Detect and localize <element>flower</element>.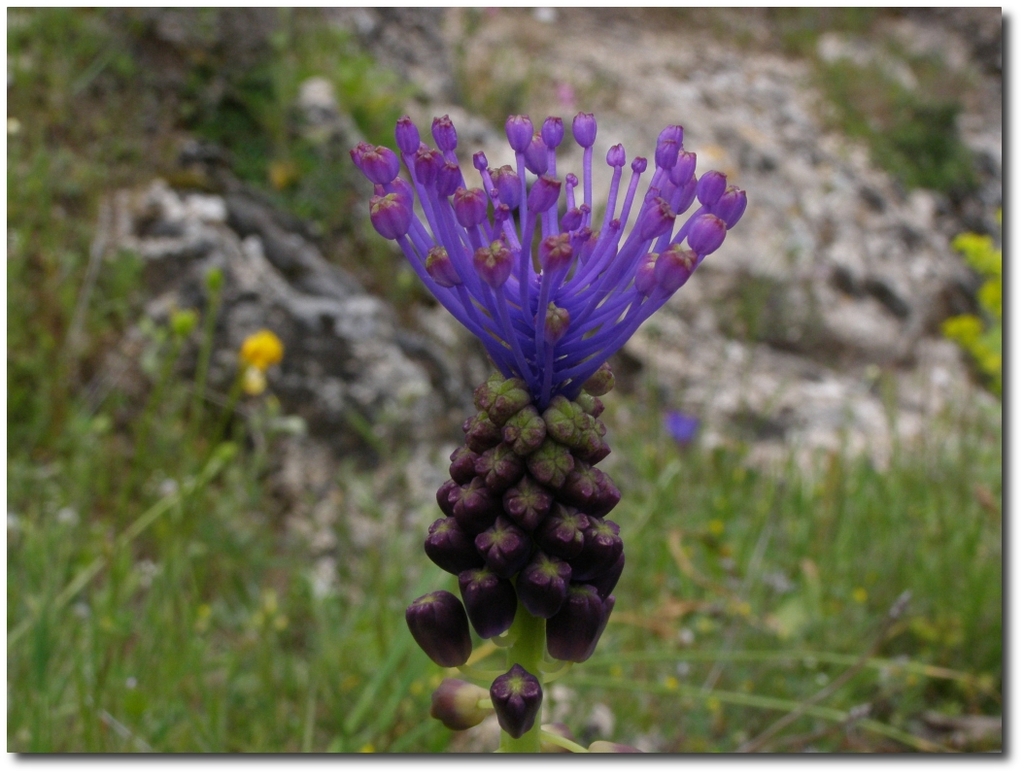
Localized at x1=369 y1=186 x2=417 y2=238.
